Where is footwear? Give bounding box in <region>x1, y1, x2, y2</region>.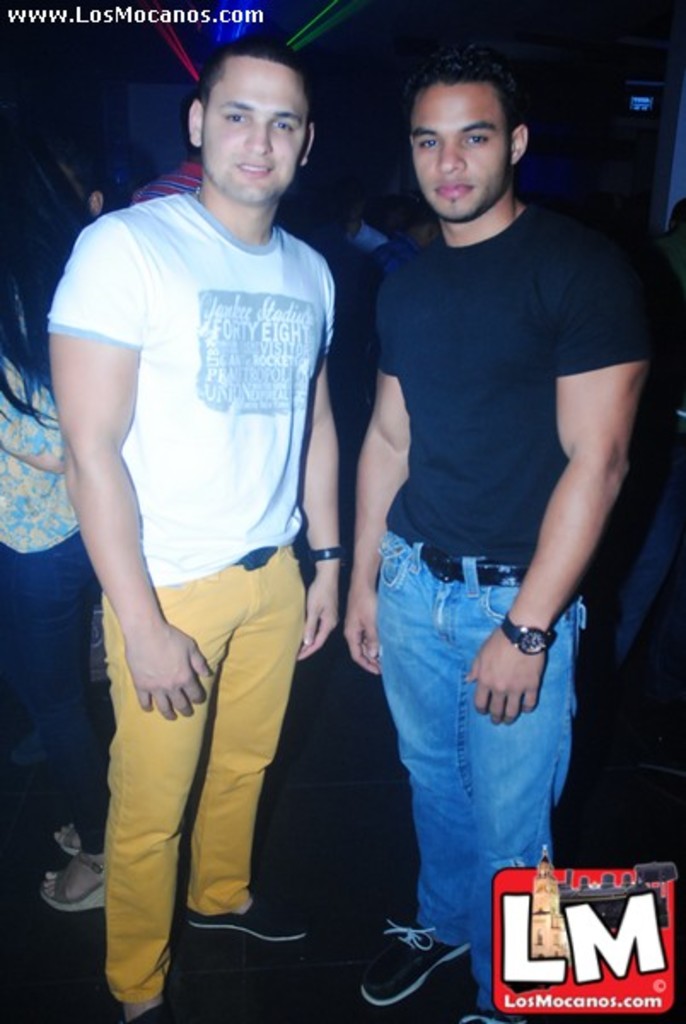
<region>363, 915, 468, 1007</region>.
